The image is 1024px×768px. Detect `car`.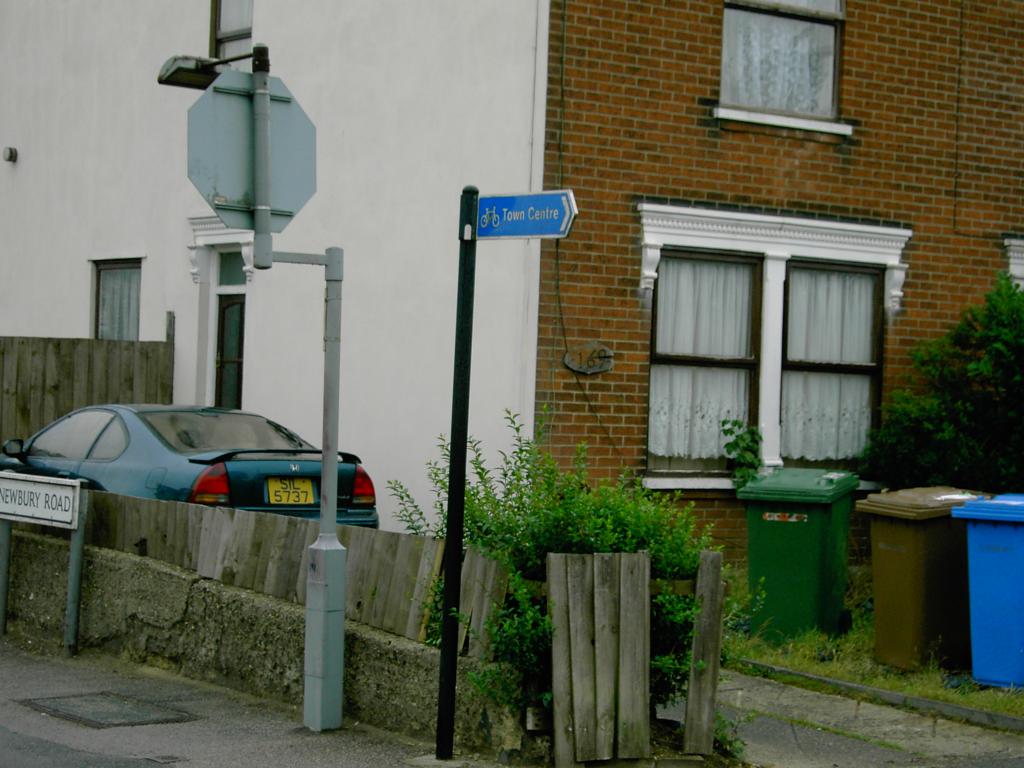
Detection: {"x1": 0, "y1": 404, "x2": 380, "y2": 531}.
